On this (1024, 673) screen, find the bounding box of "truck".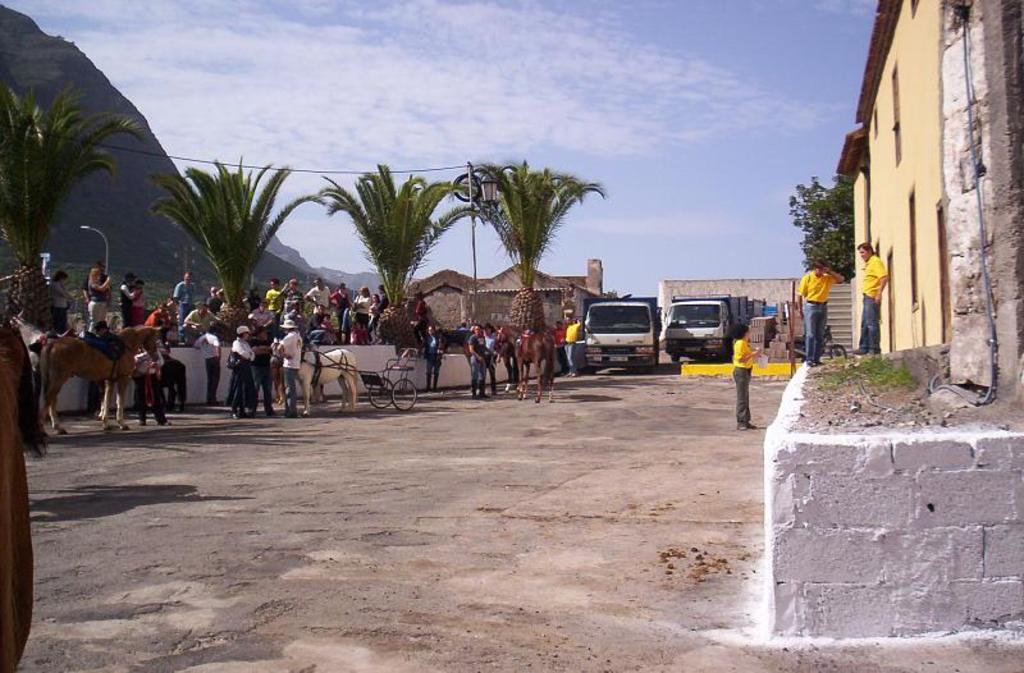
Bounding box: bbox=[650, 287, 762, 357].
